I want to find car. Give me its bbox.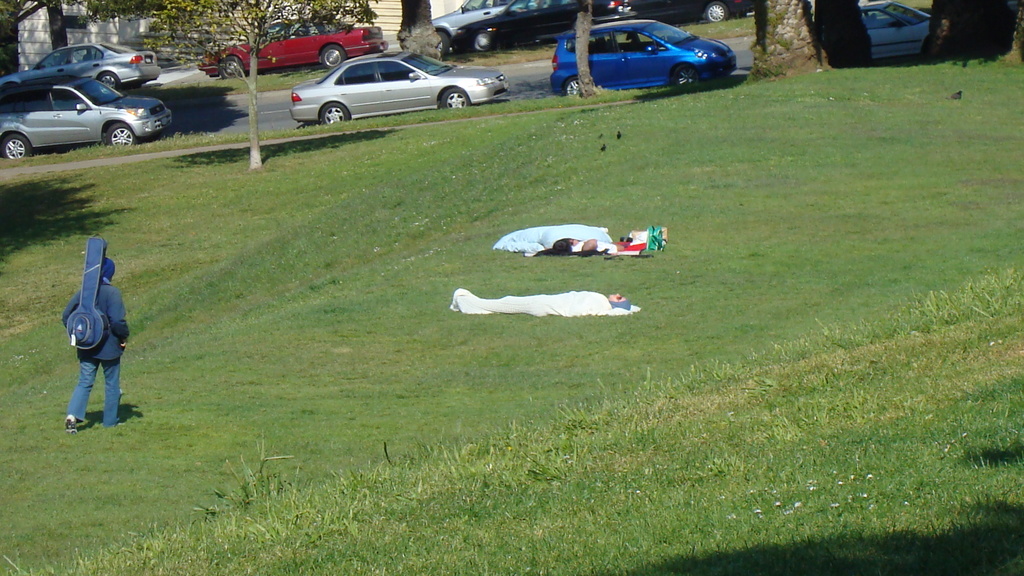
l=622, t=0, r=758, b=22.
